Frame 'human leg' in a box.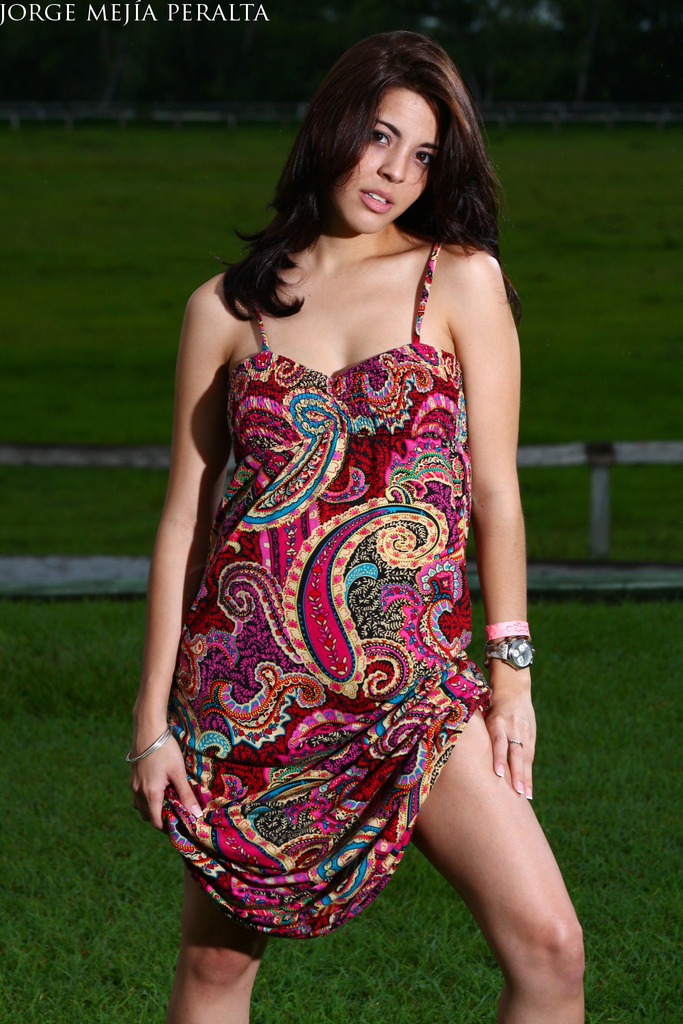
[left=411, top=706, right=586, bottom=1023].
